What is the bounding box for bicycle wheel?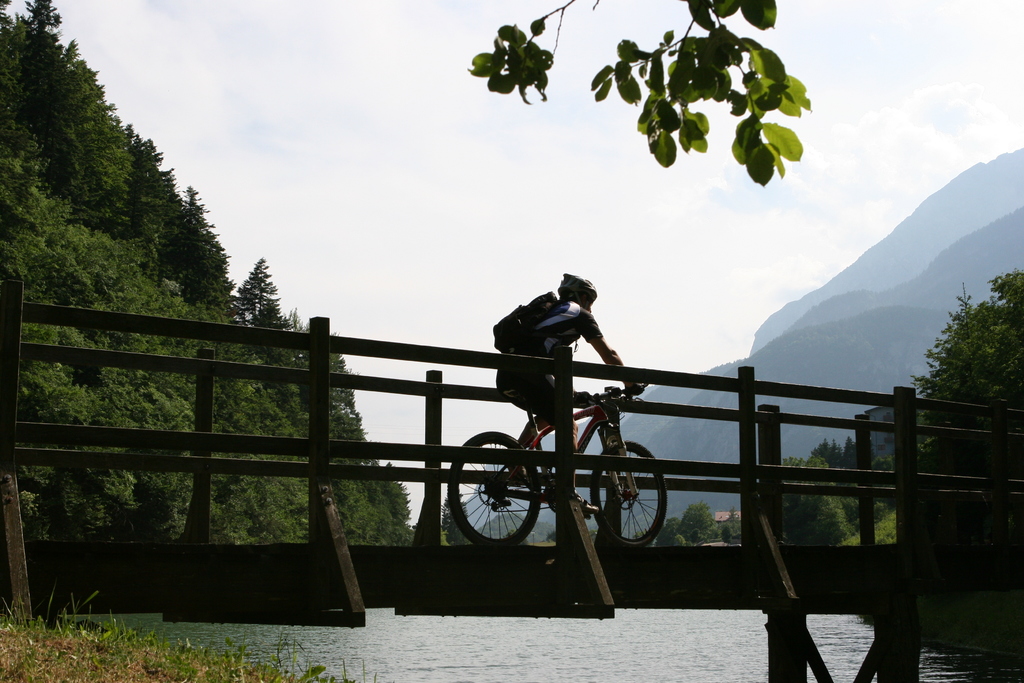
pyautogui.locateOnScreen(452, 429, 536, 547).
